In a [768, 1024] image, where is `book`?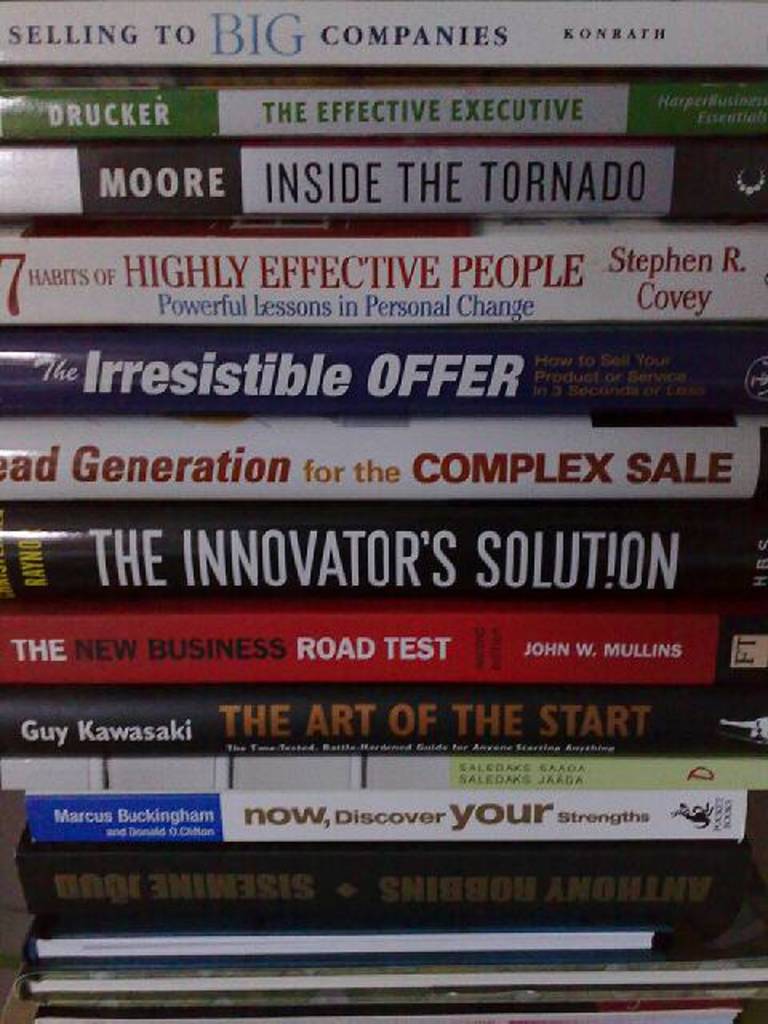
0 678 766 757.
